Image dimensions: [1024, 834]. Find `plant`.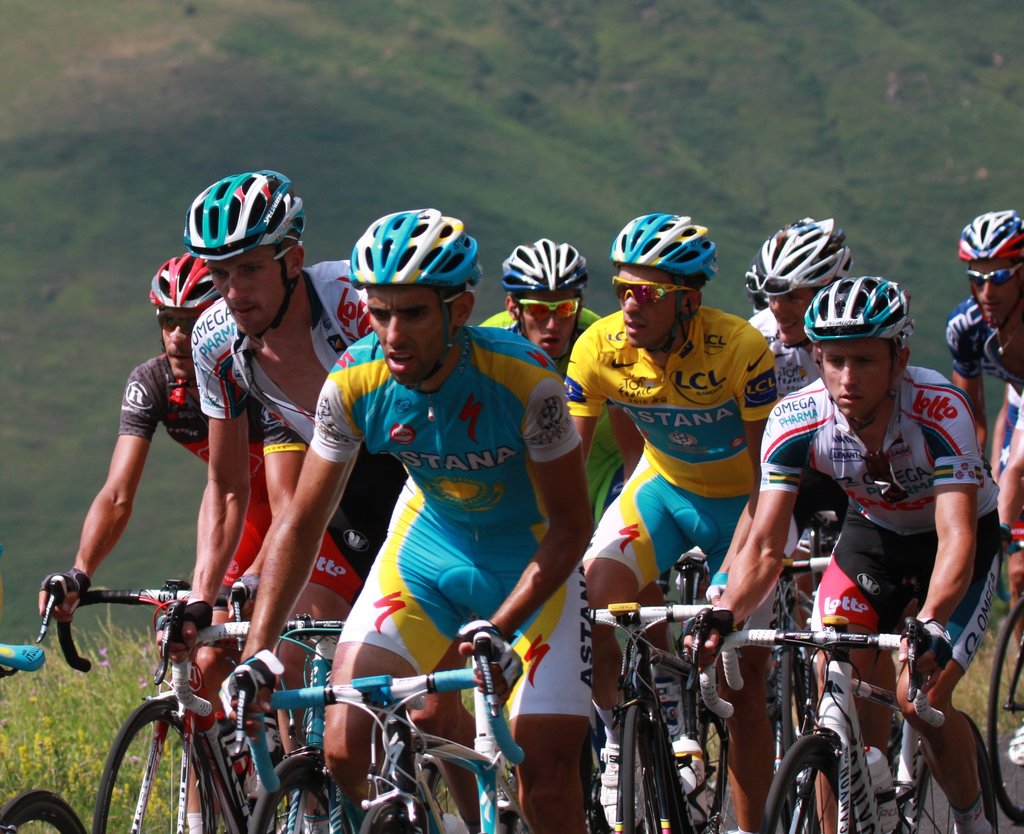
454, 648, 490, 724.
